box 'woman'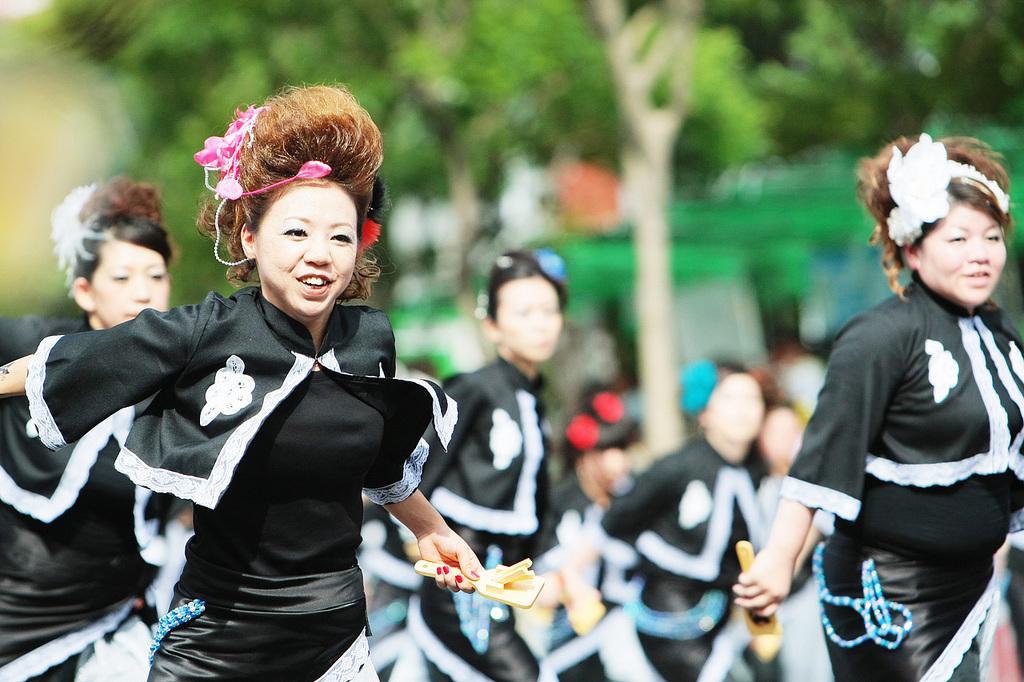
bbox(0, 82, 488, 681)
